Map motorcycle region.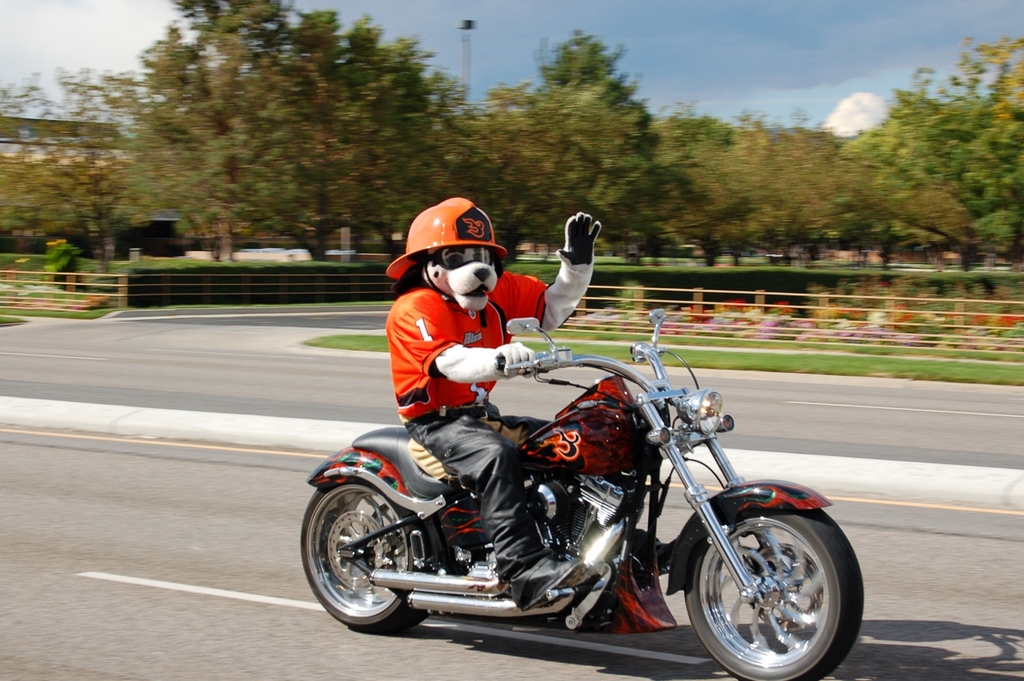
Mapped to box(302, 310, 865, 680).
